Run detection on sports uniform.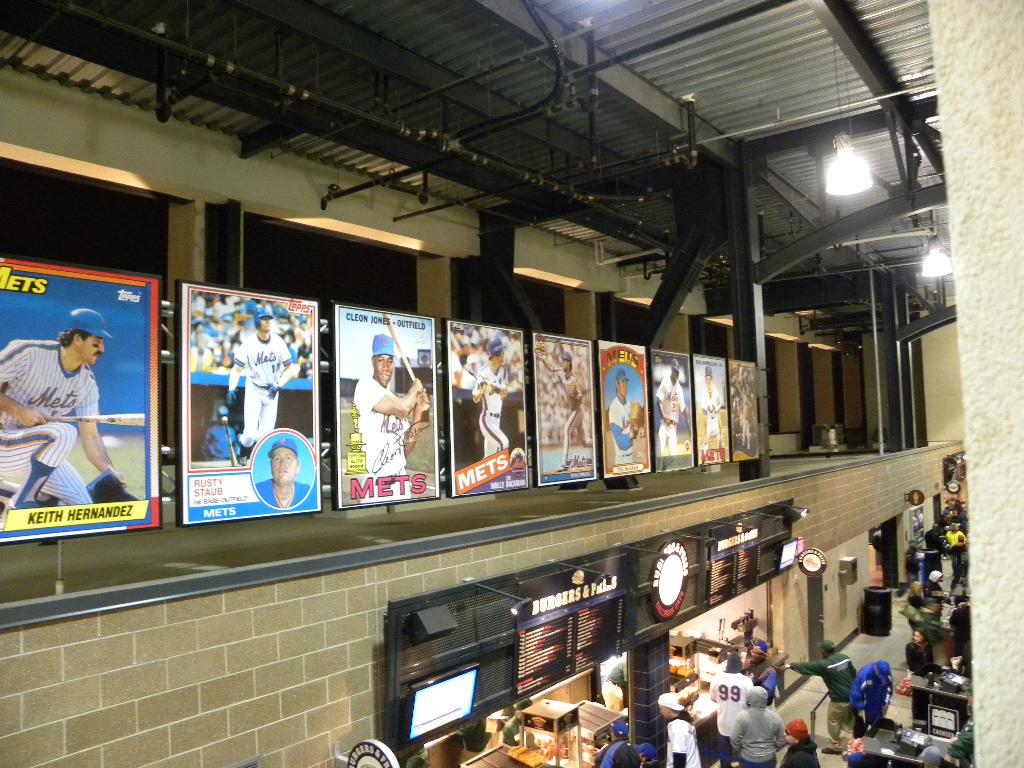
Result: box=[657, 378, 694, 458].
